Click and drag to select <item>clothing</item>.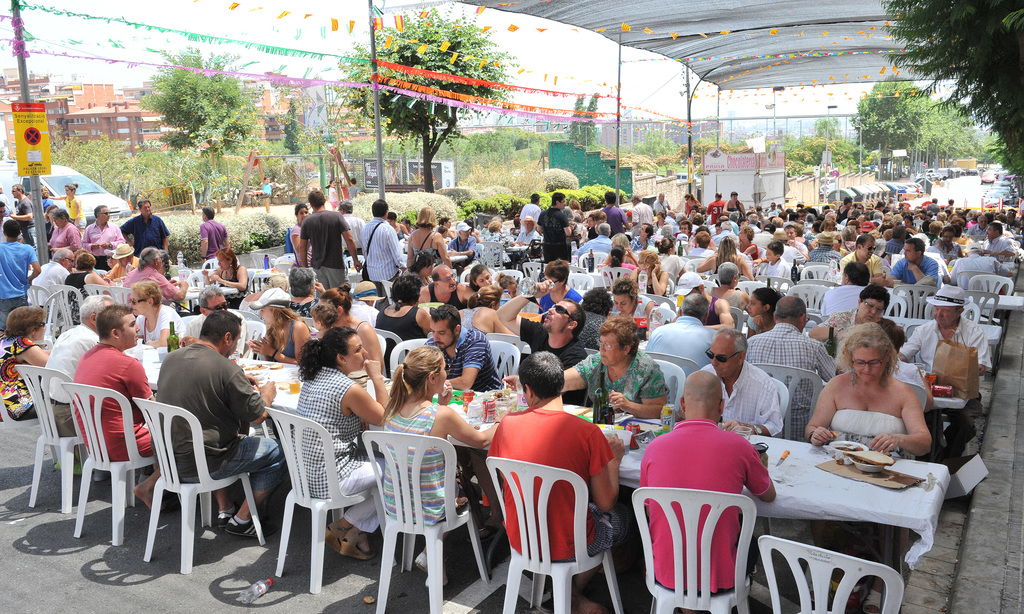
Selection: Rect(76, 346, 159, 457).
